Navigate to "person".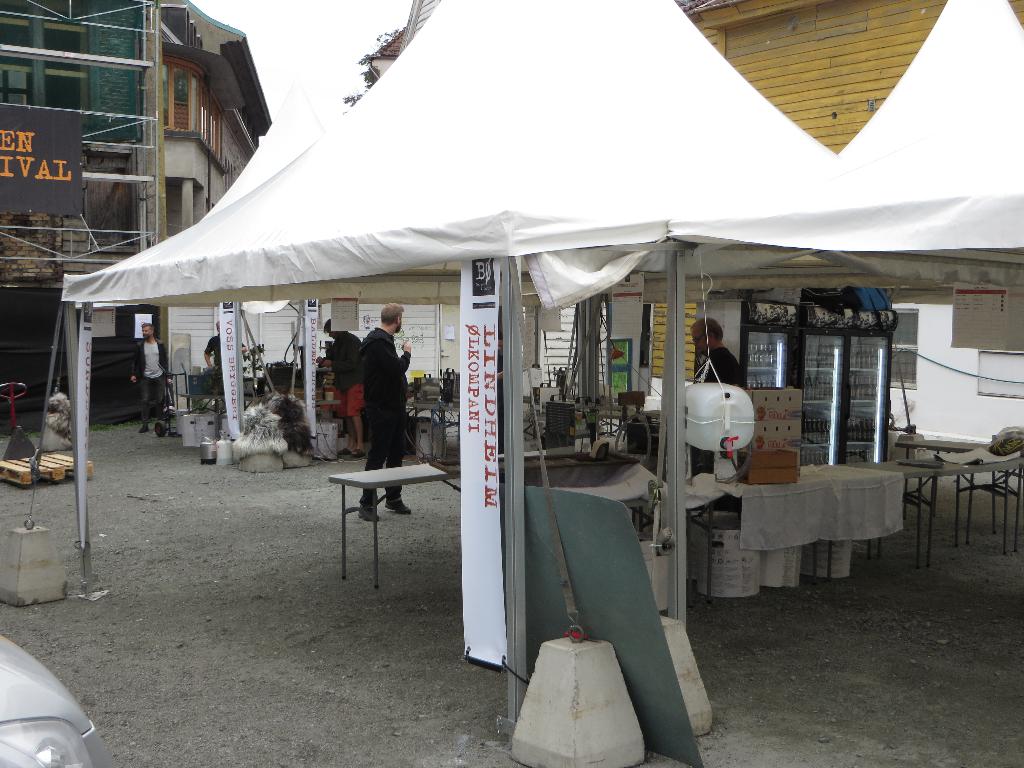
Navigation target: detection(358, 301, 411, 518).
